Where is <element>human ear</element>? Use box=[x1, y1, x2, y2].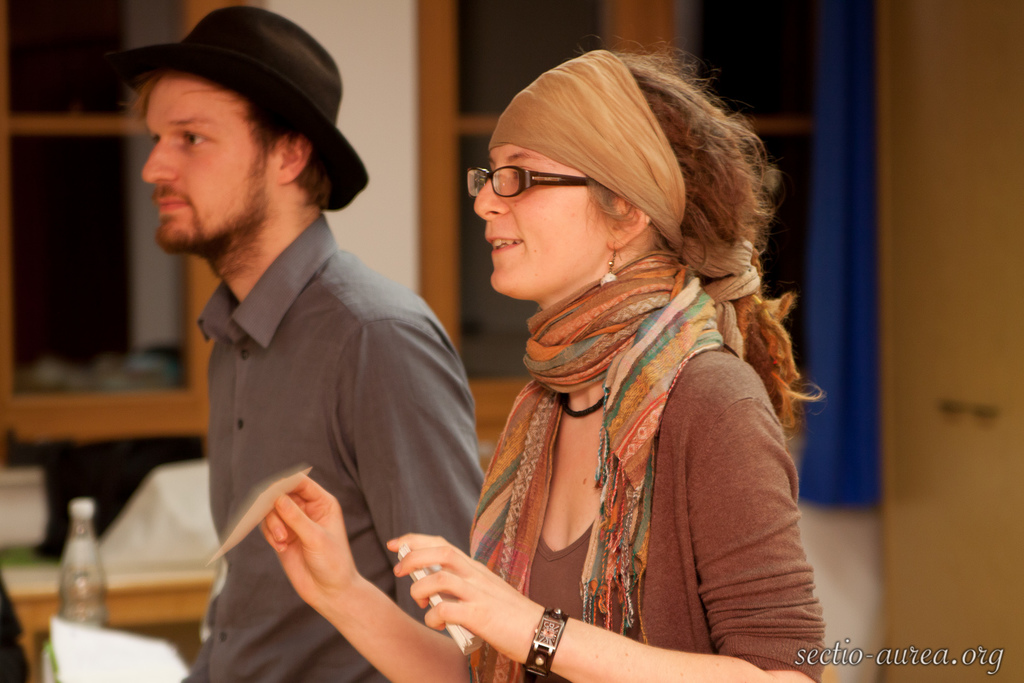
box=[606, 197, 647, 248].
